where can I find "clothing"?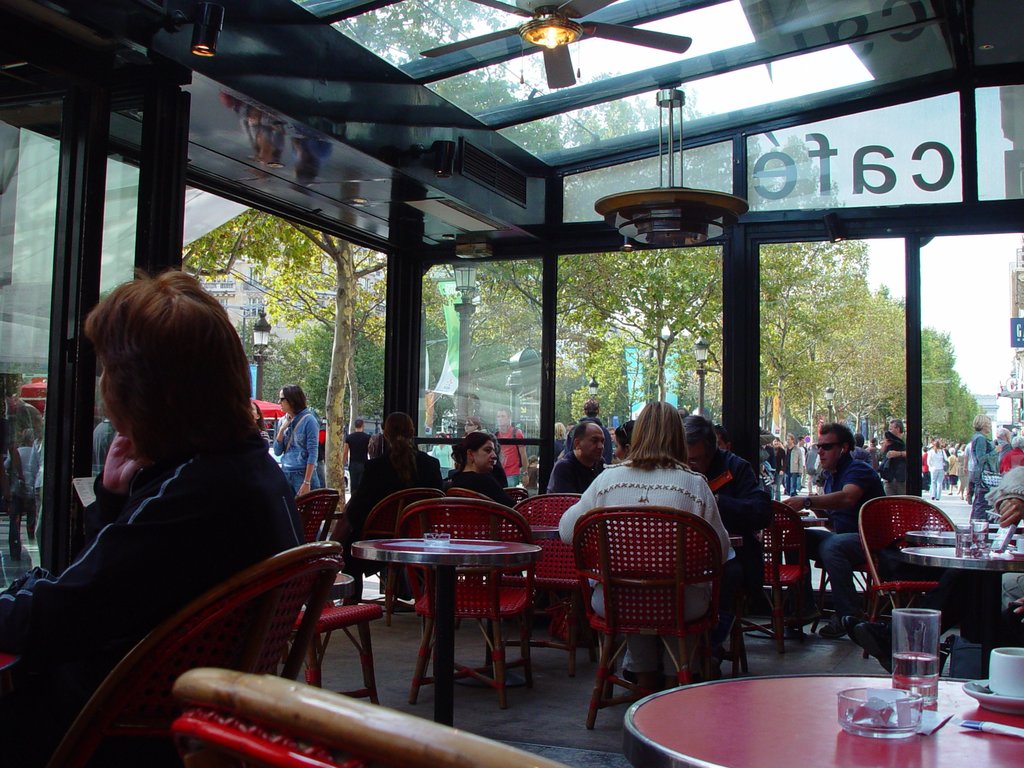
You can find it at BBox(1, 419, 294, 767).
